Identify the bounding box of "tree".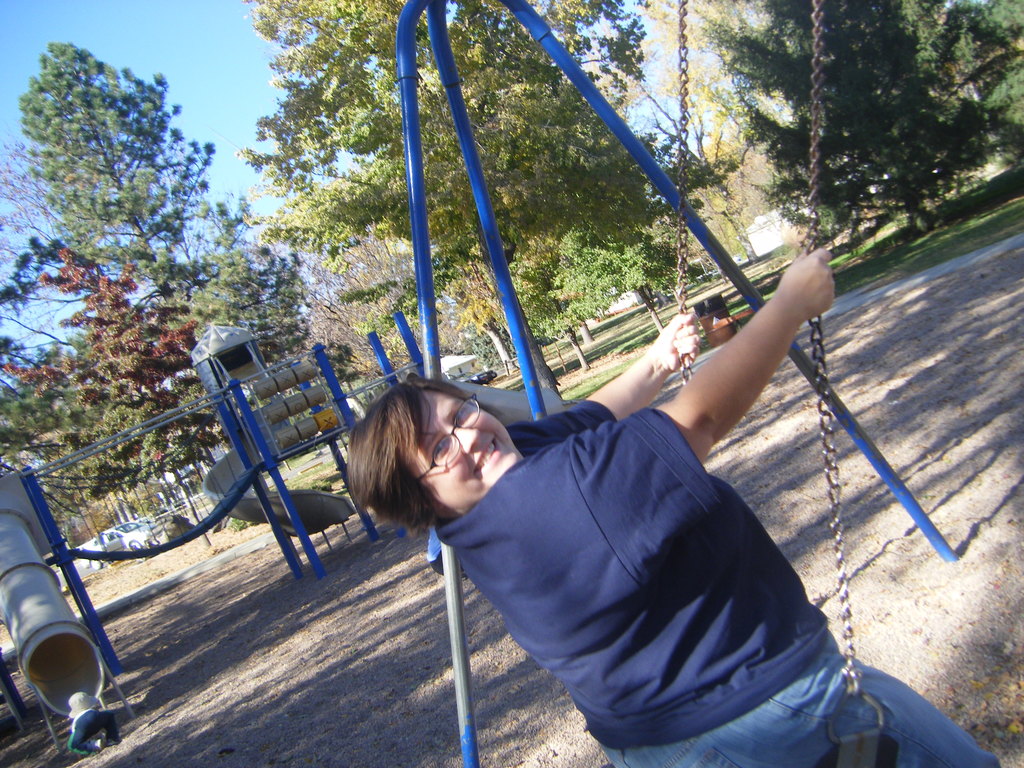
[637, 0, 1023, 247].
